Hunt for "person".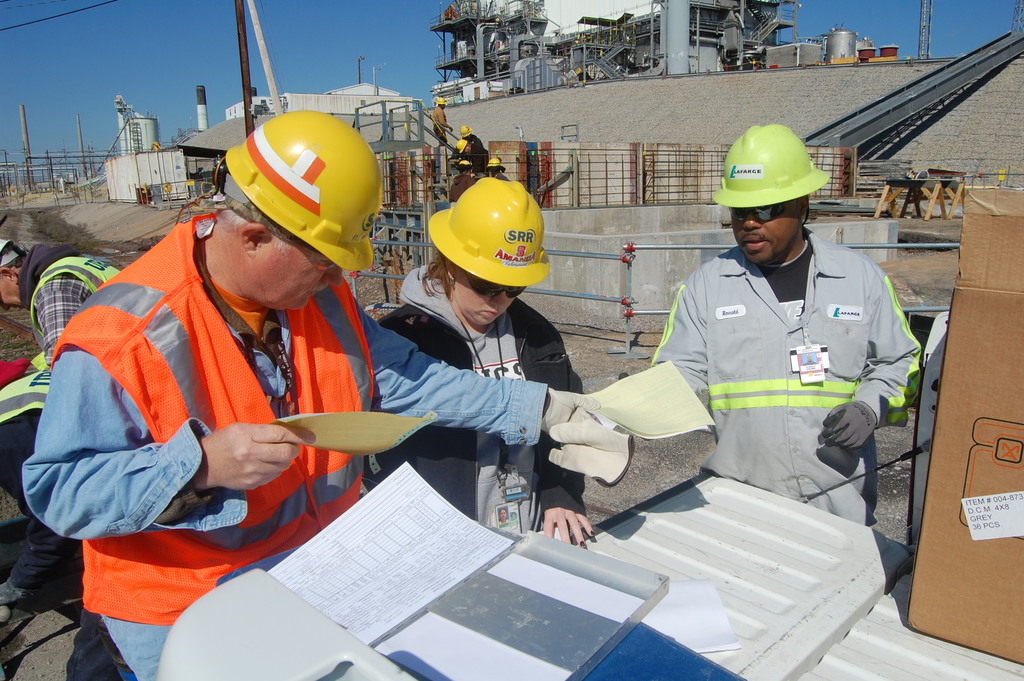
Hunted down at l=22, t=112, r=623, b=680.
